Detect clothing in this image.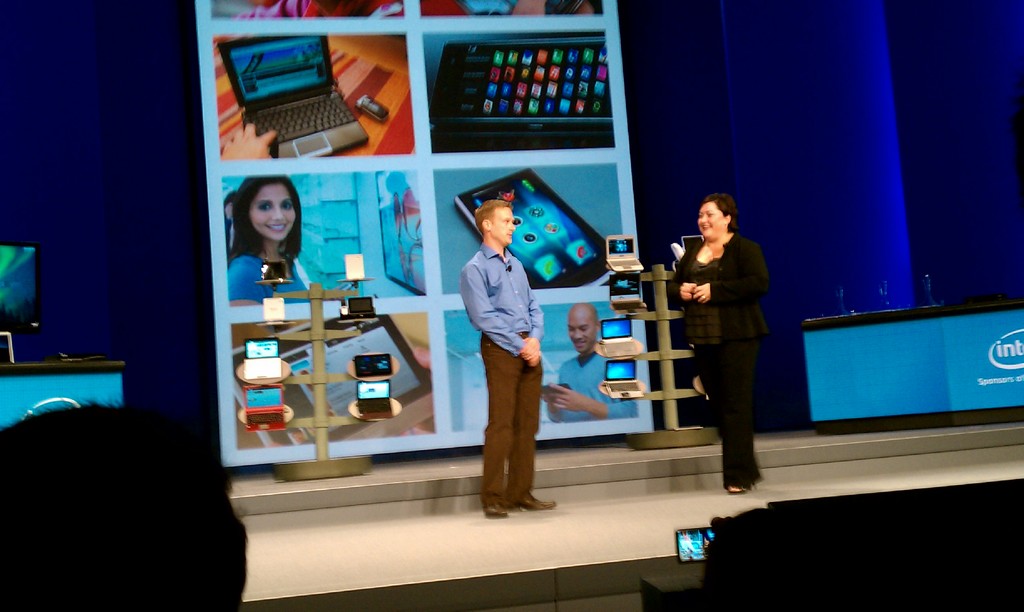
Detection: detection(228, 255, 314, 302).
